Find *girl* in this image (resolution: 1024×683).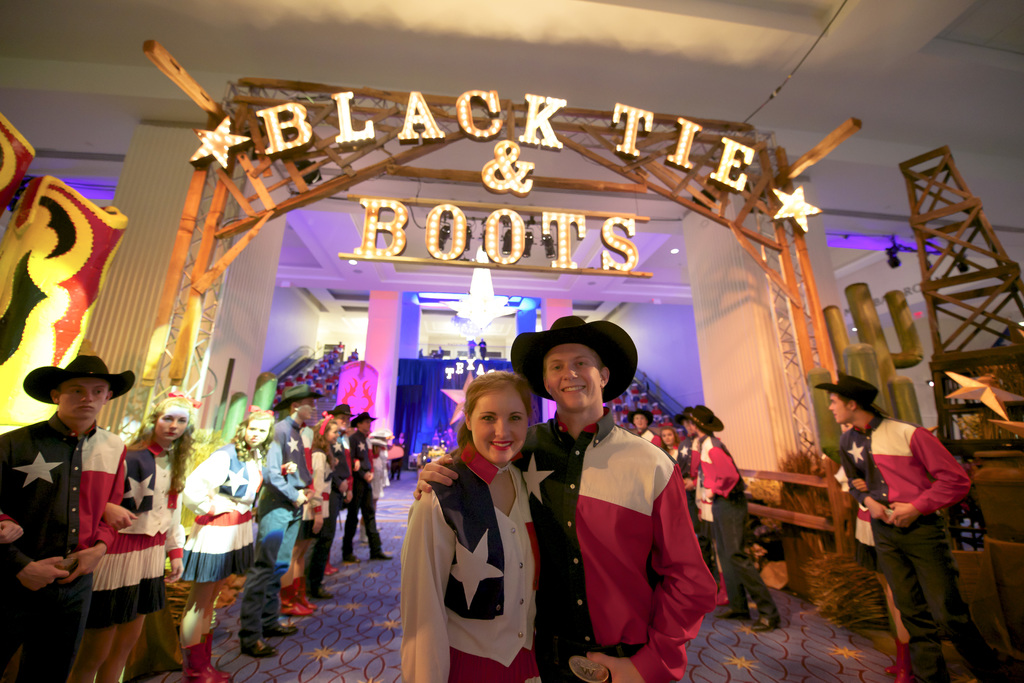
[x1=400, y1=371, x2=544, y2=682].
